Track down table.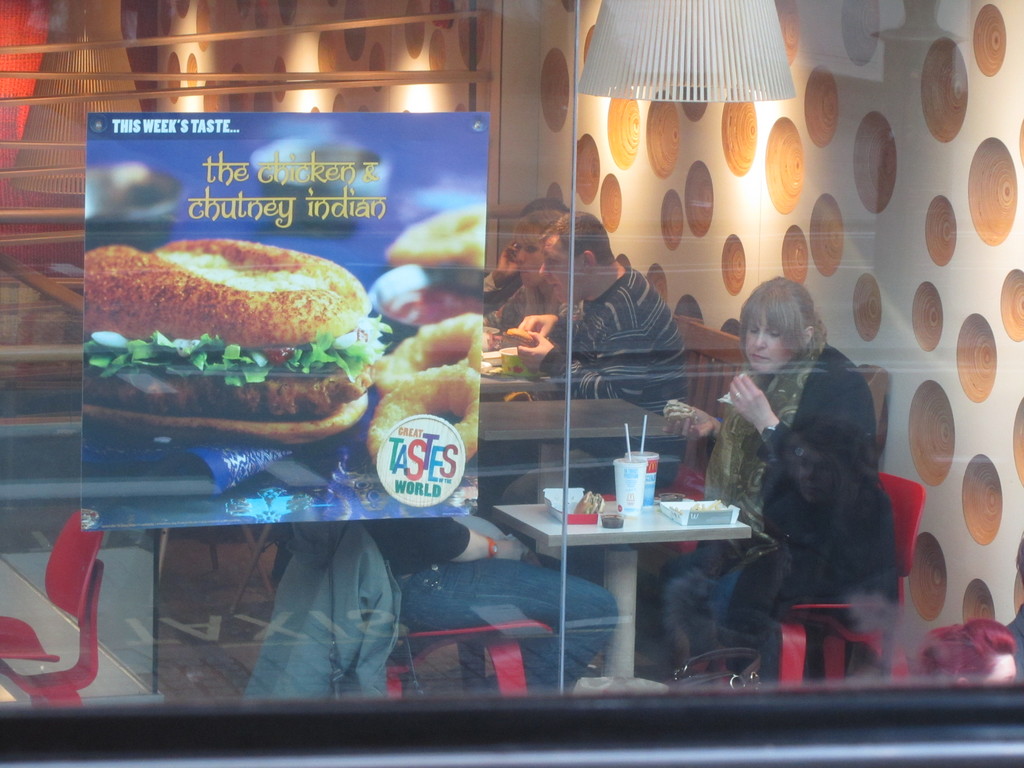
Tracked to 497,479,782,660.
